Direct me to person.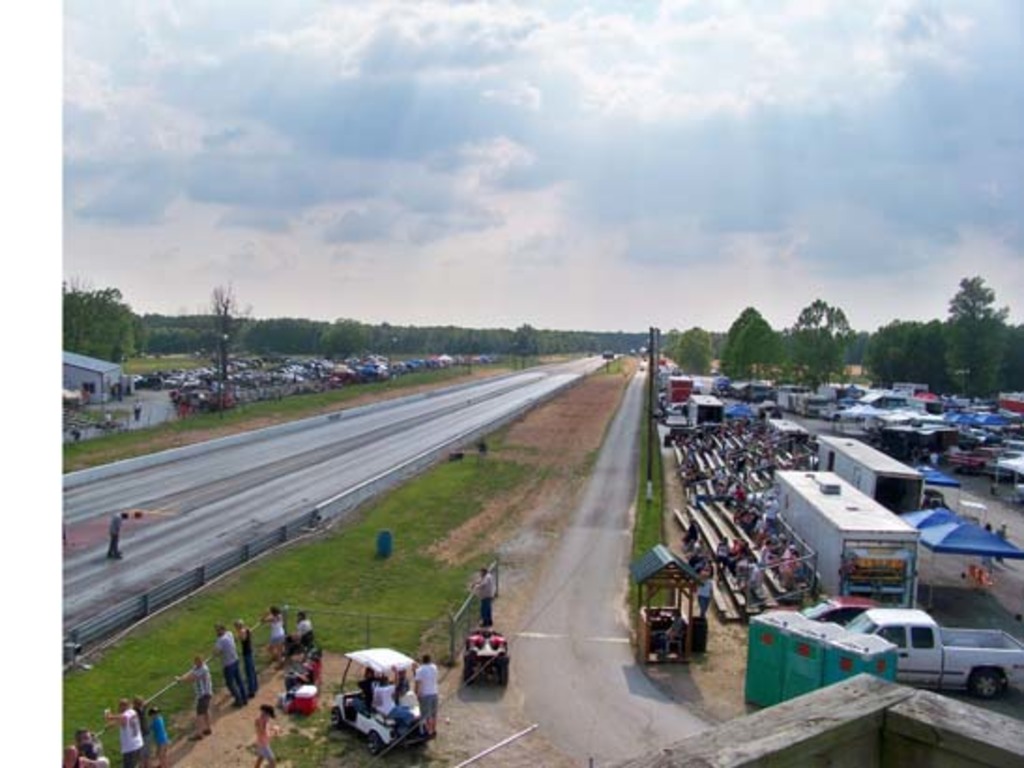
Direction: rect(79, 740, 105, 766).
